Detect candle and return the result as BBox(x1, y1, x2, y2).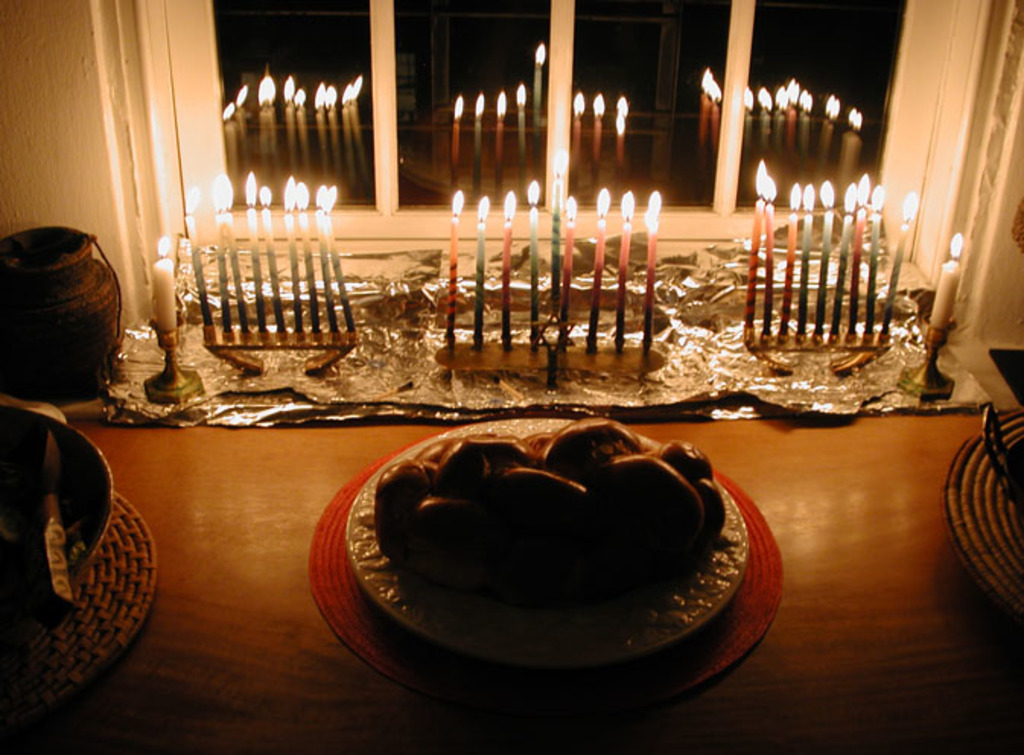
BBox(814, 212, 834, 324).
